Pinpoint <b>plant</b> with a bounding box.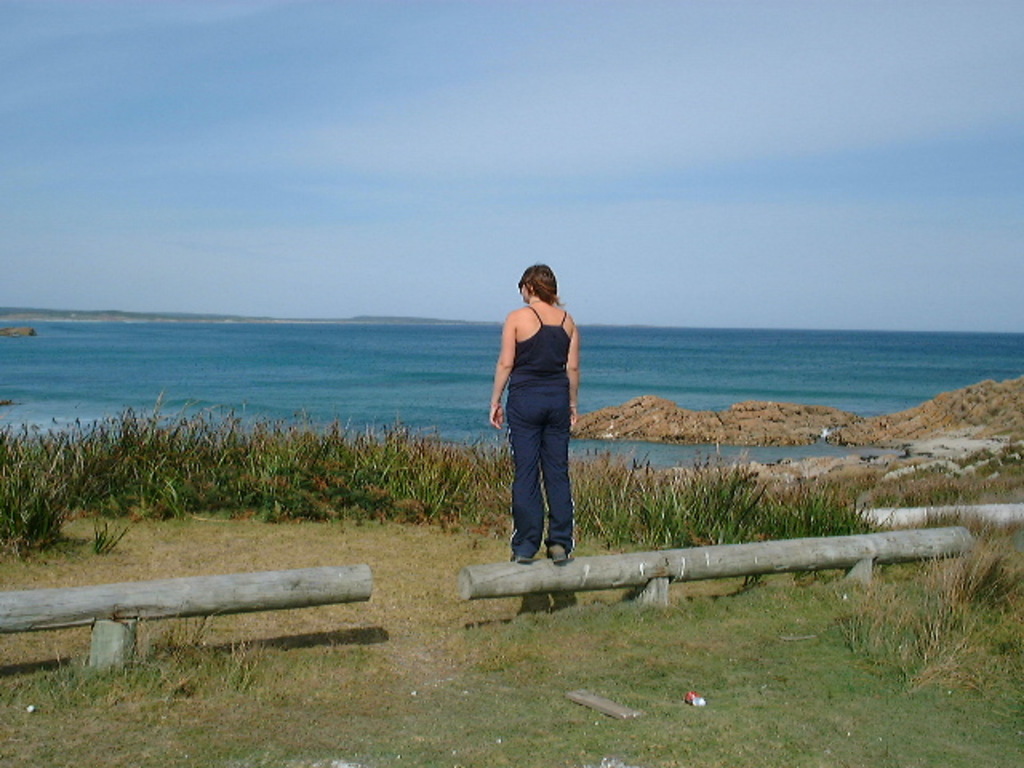
Rect(0, 381, 882, 589).
